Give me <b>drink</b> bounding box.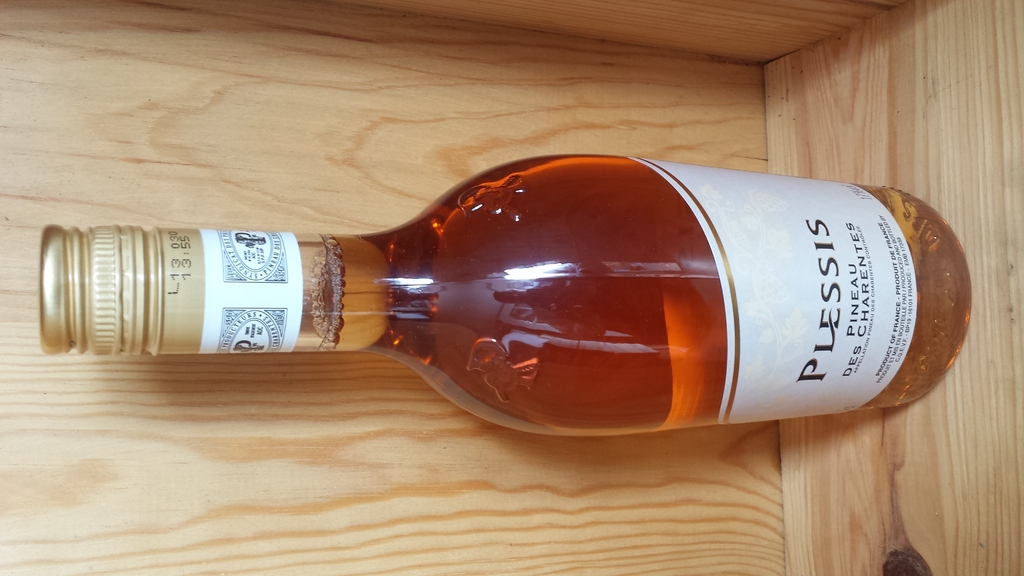
[x1=115, y1=155, x2=966, y2=455].
